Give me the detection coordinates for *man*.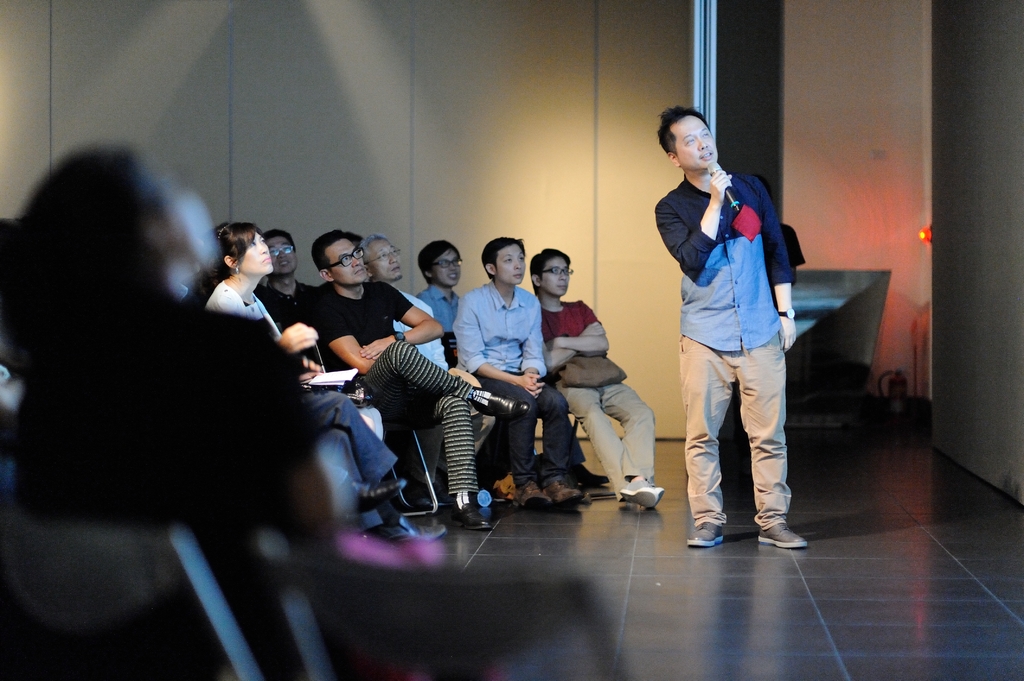
left=310, top=221, right=517, bottom=531.
